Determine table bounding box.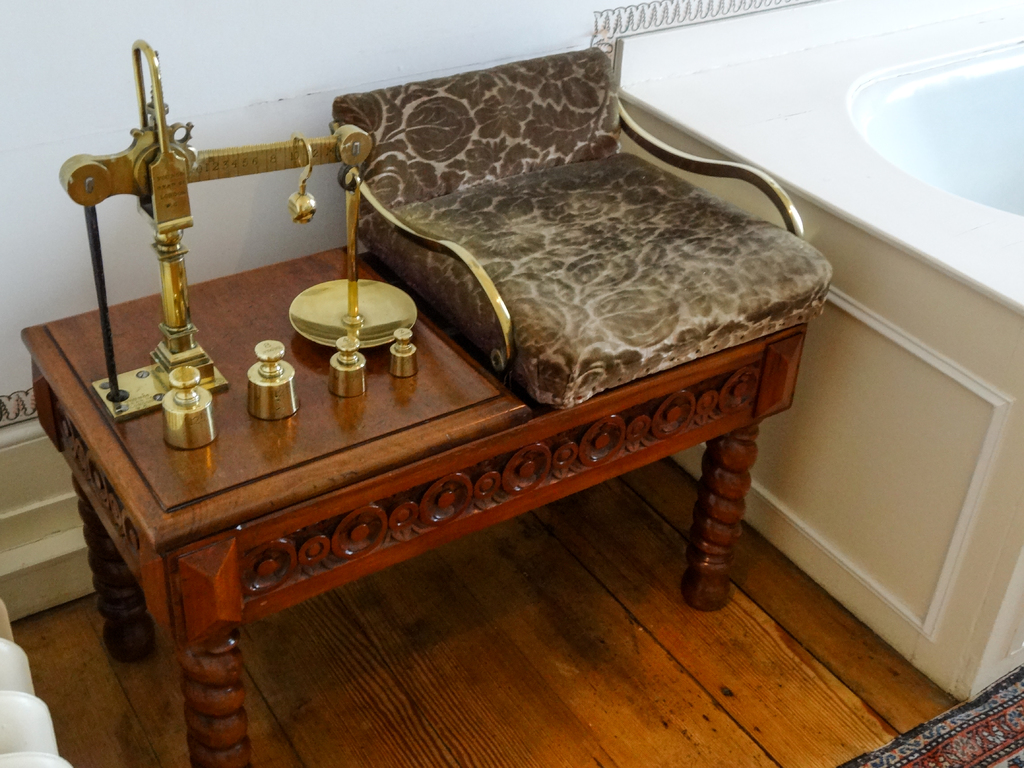
Determined: pyautogui.locateOnScreen(18, 322, 818, 767).
